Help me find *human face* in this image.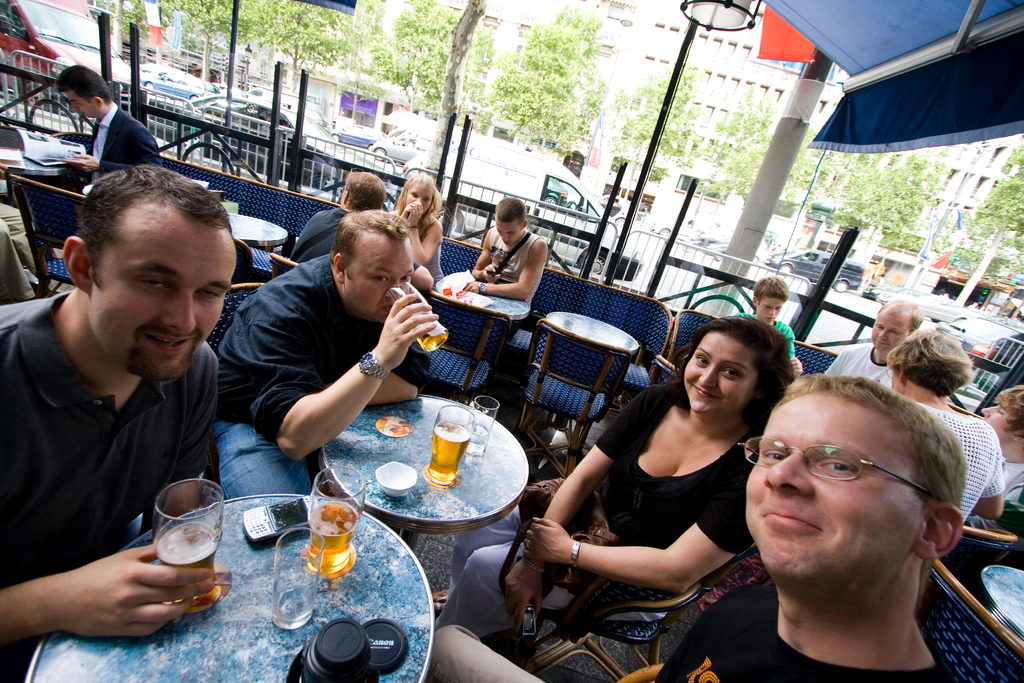
Found it: BBox(757, 298, 781, 322).
